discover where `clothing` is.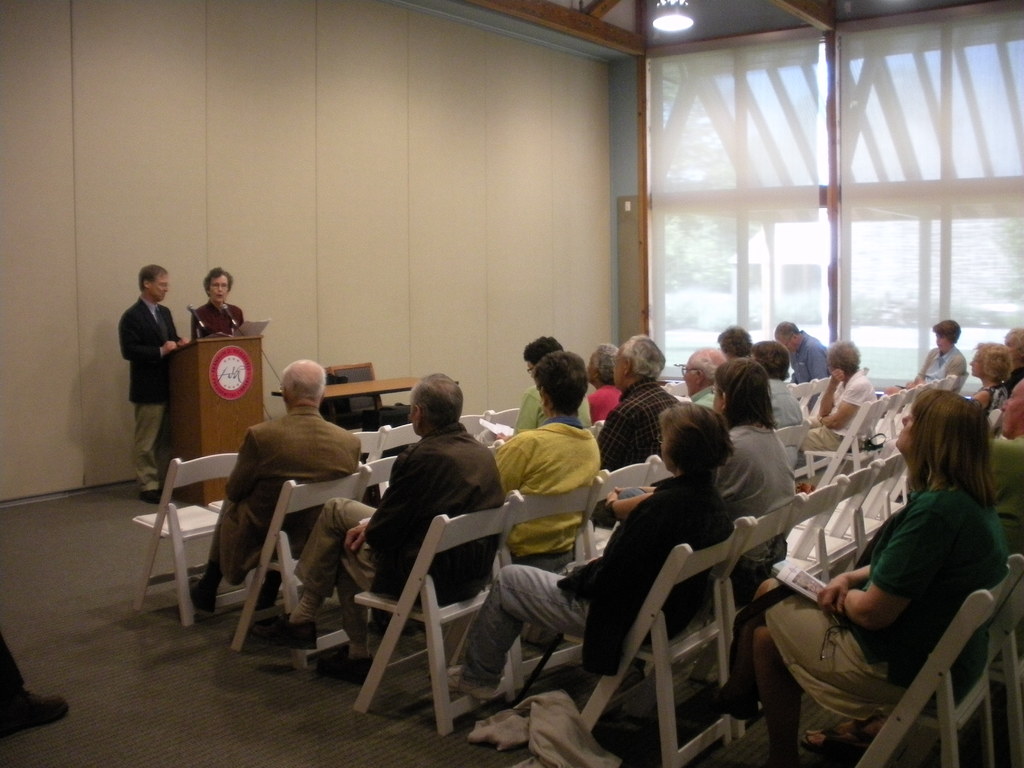
Discovered at {"left": 460, "top": 463, "right": 739, "bottom": 678}.
